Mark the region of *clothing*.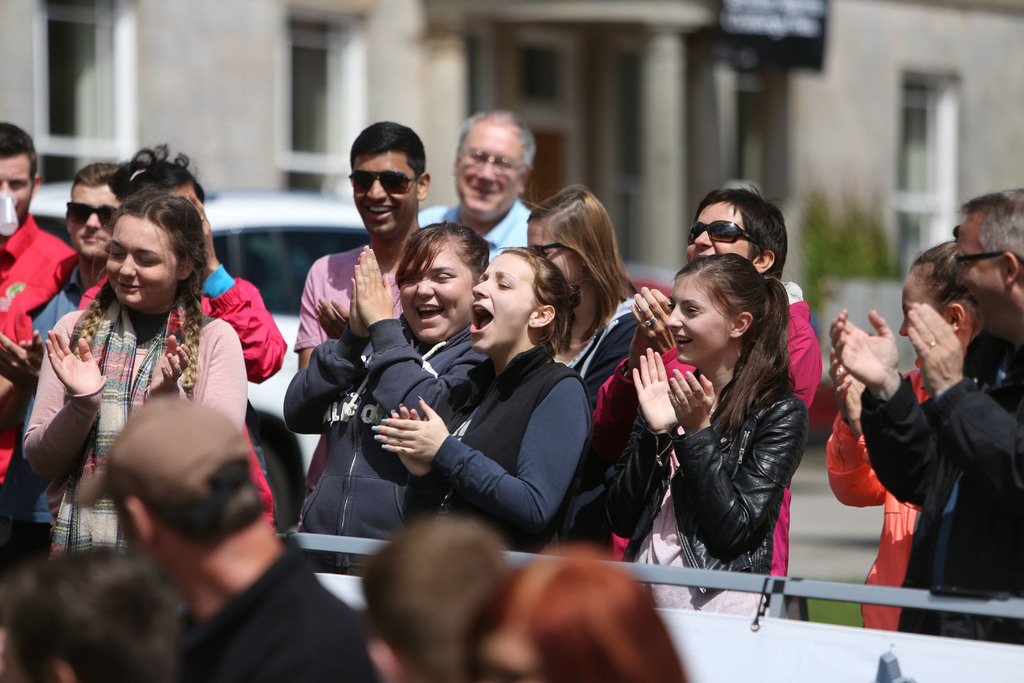
Region: 859/324/1023/649.
